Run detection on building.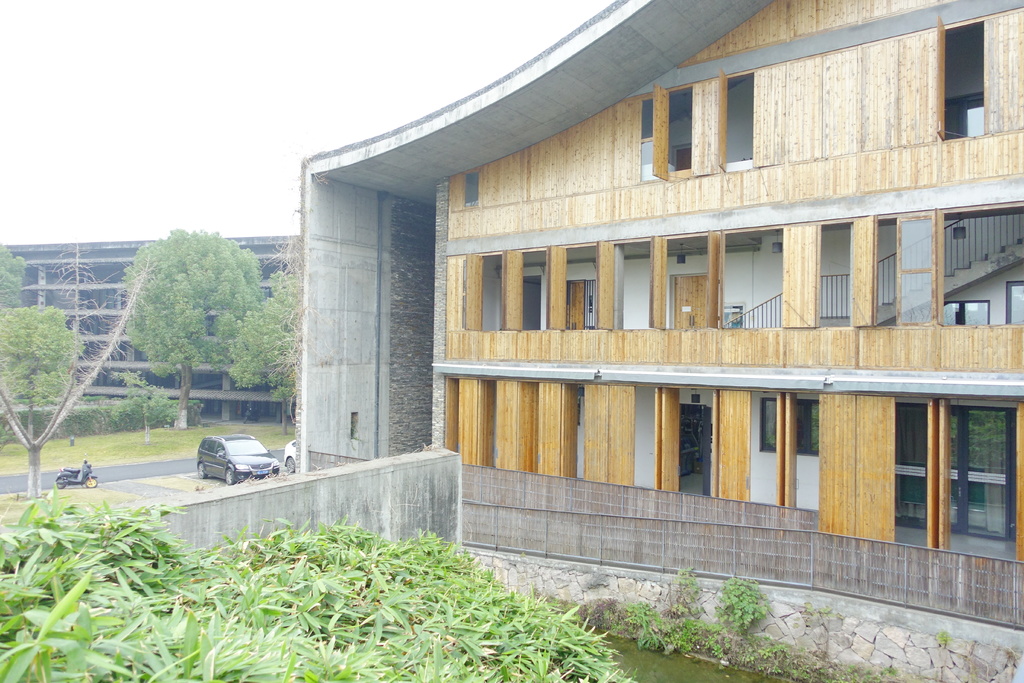
Result: [x1=296, y1=0, x2=1023, y2=629].
